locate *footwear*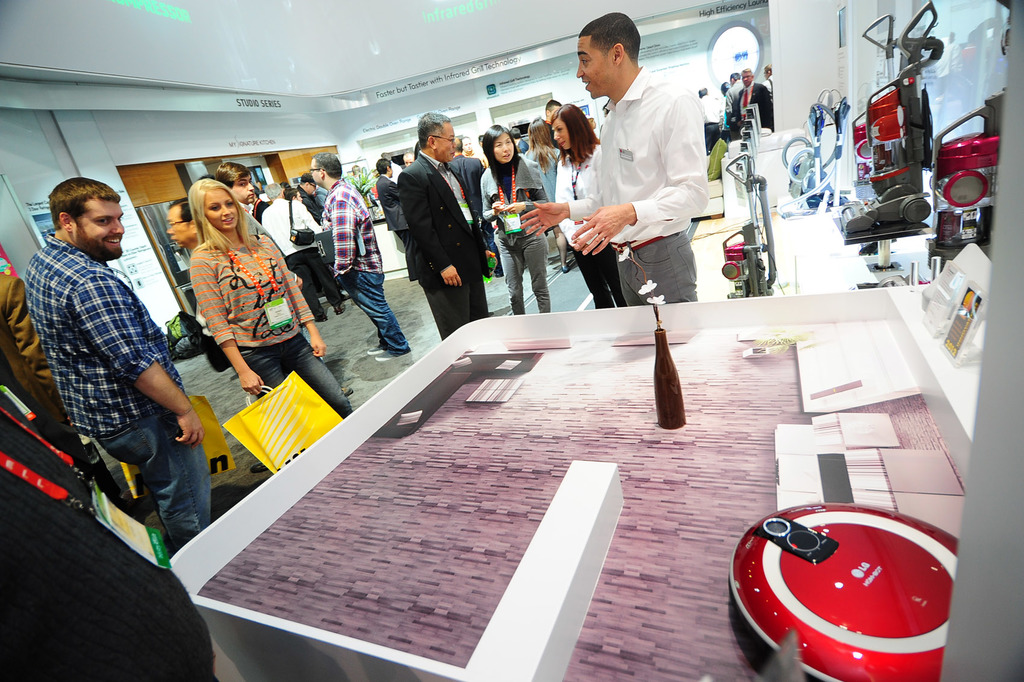
region(362, 342, 386, 356)
